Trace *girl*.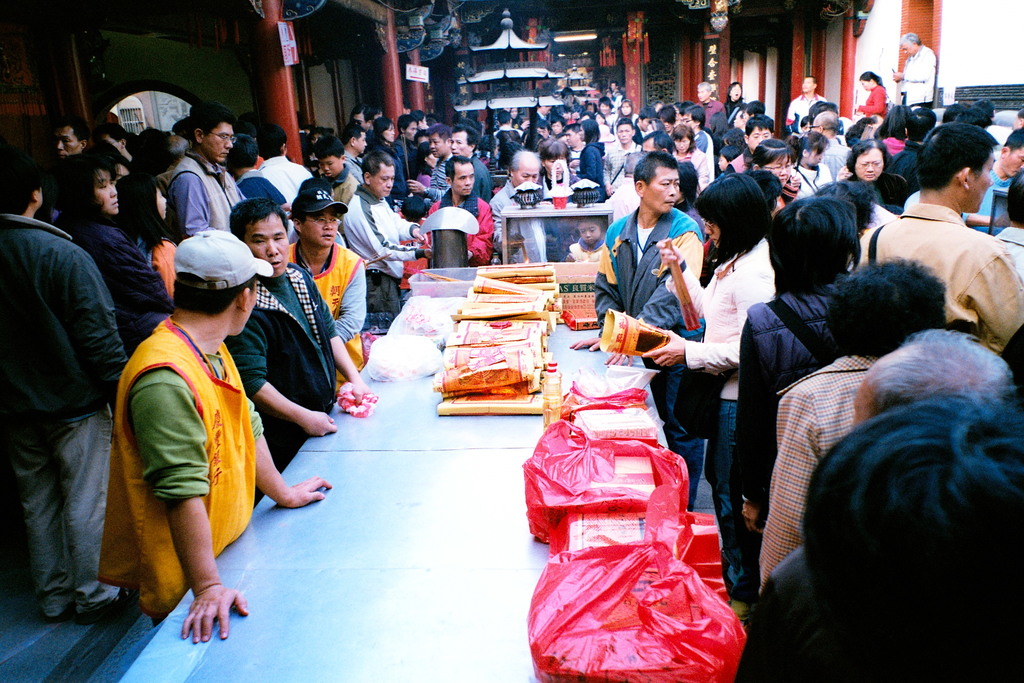
Traced to [648, 171, 775, 591].
